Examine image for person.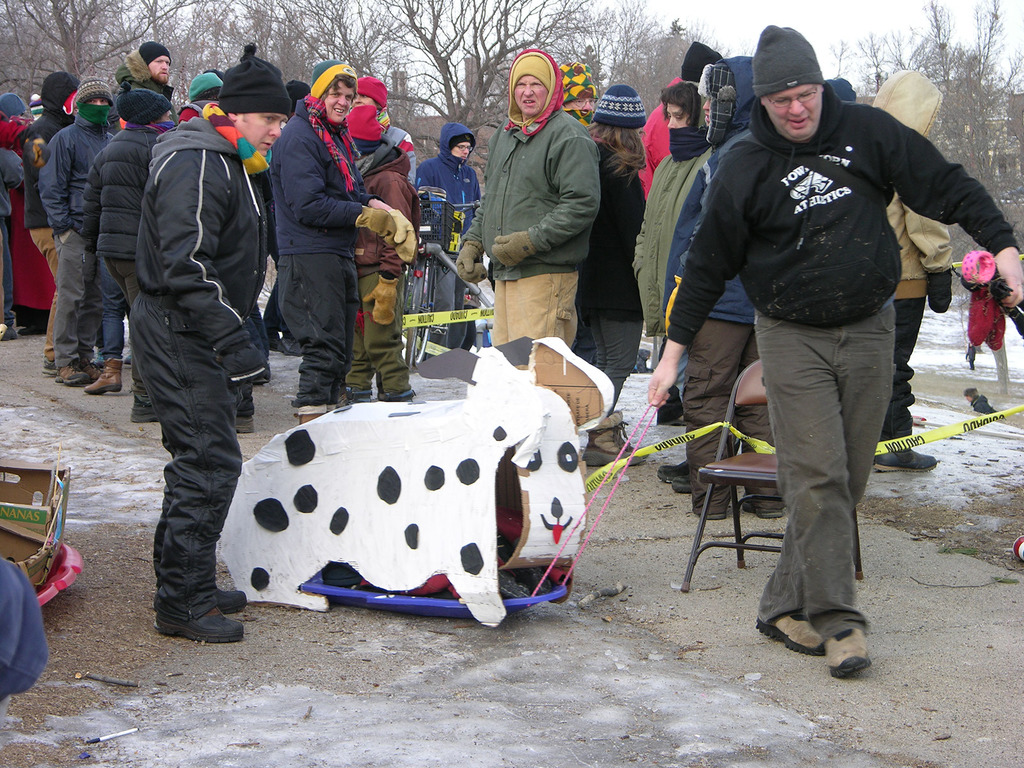
Examination result: (left=118, top=40, right=296, bottom=659).
